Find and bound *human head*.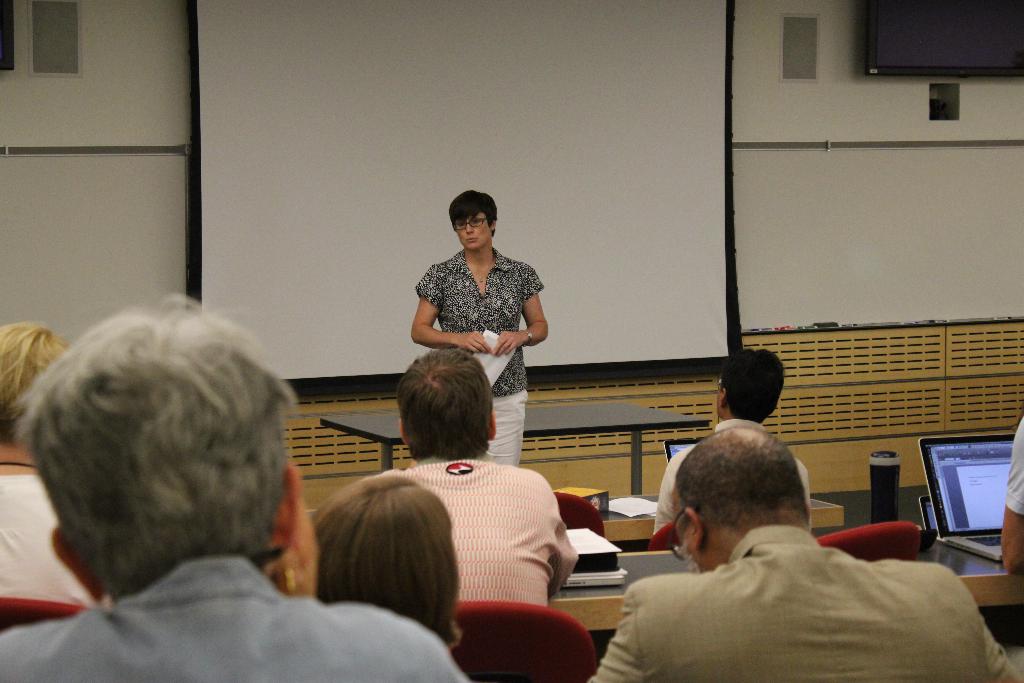
Bound: 38, 309, 300, 621.
